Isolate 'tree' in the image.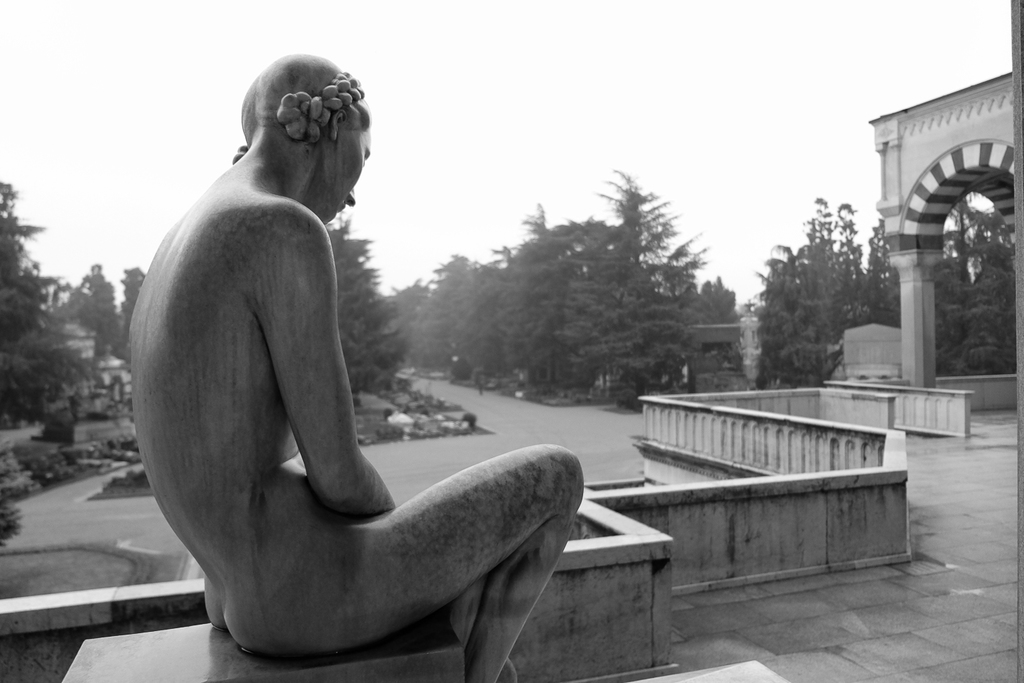
Isolated region: <box>119,261,146,383</box>.
